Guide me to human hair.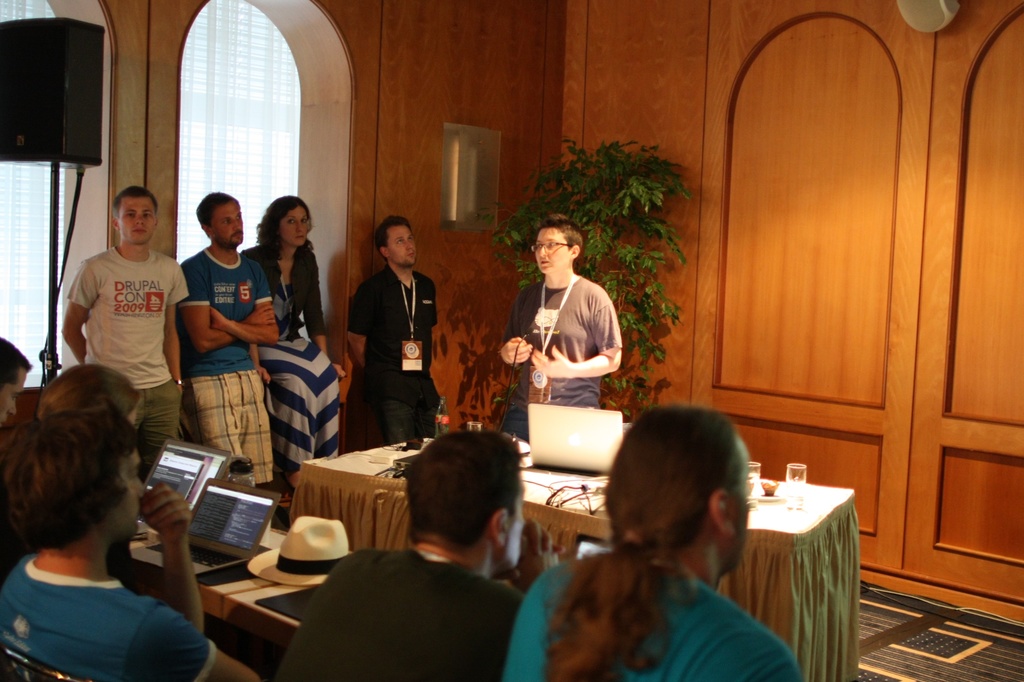
Guidance: <bbox>36, 364, 141, 418</bbox>.
